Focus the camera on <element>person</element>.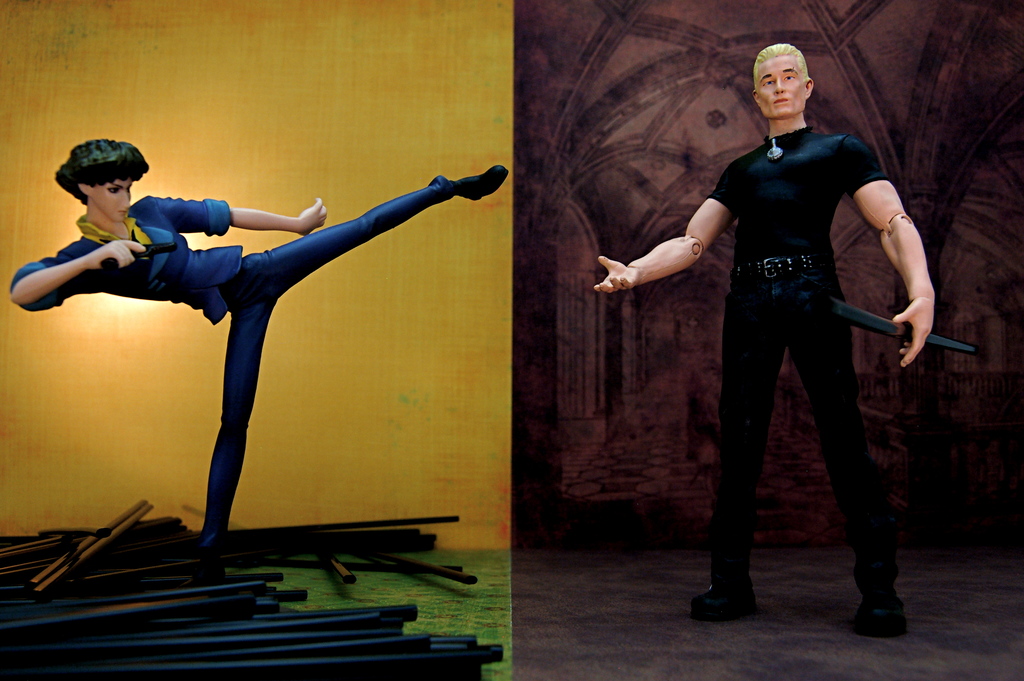
Focus region: (11,136,508,585).
